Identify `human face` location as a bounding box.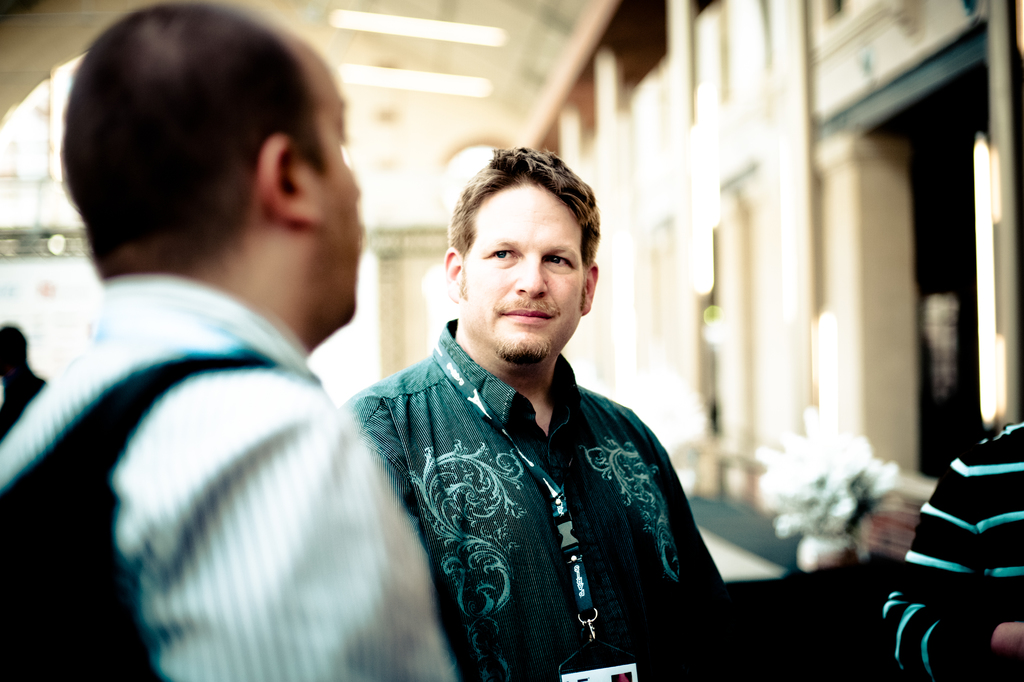
{"x1": 464, "y1": 178, "x2": 586, "y2": 362}.
